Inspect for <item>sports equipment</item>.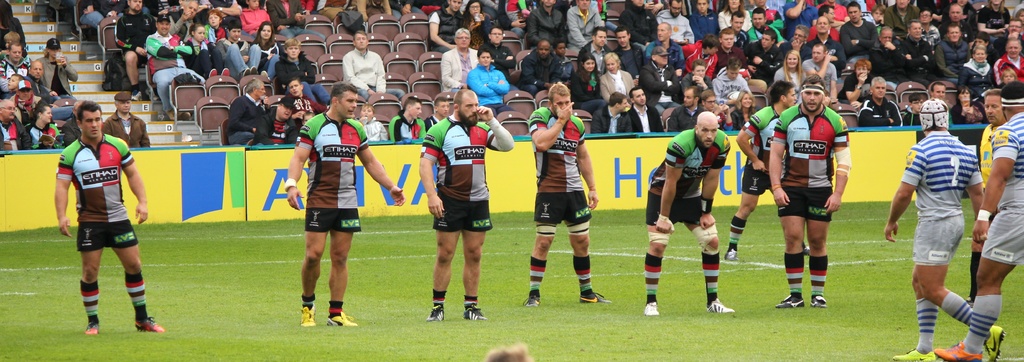
Inspection: region(702, 295, 733, 313).
